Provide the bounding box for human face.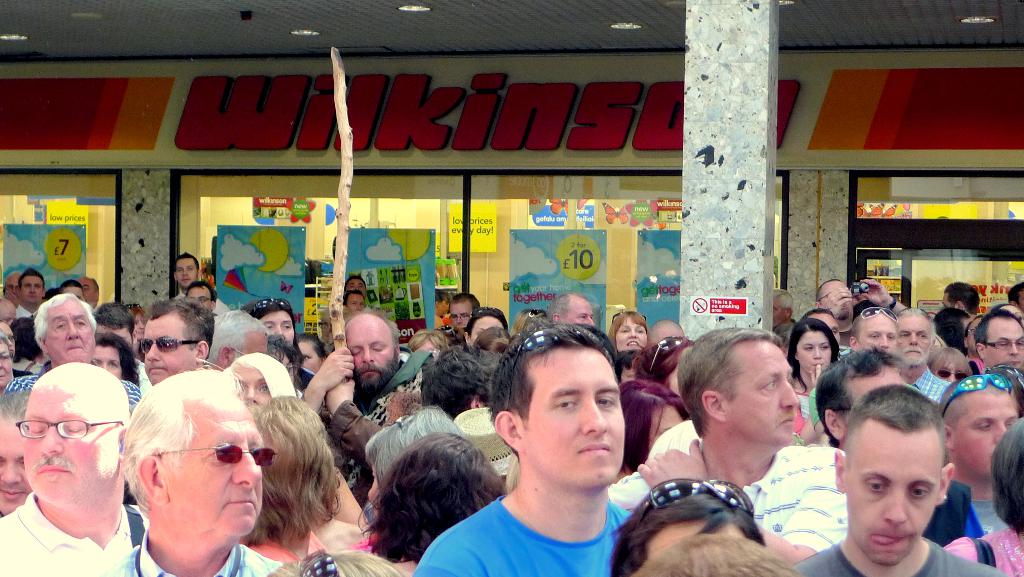
box(347, 314, 398, 389).
